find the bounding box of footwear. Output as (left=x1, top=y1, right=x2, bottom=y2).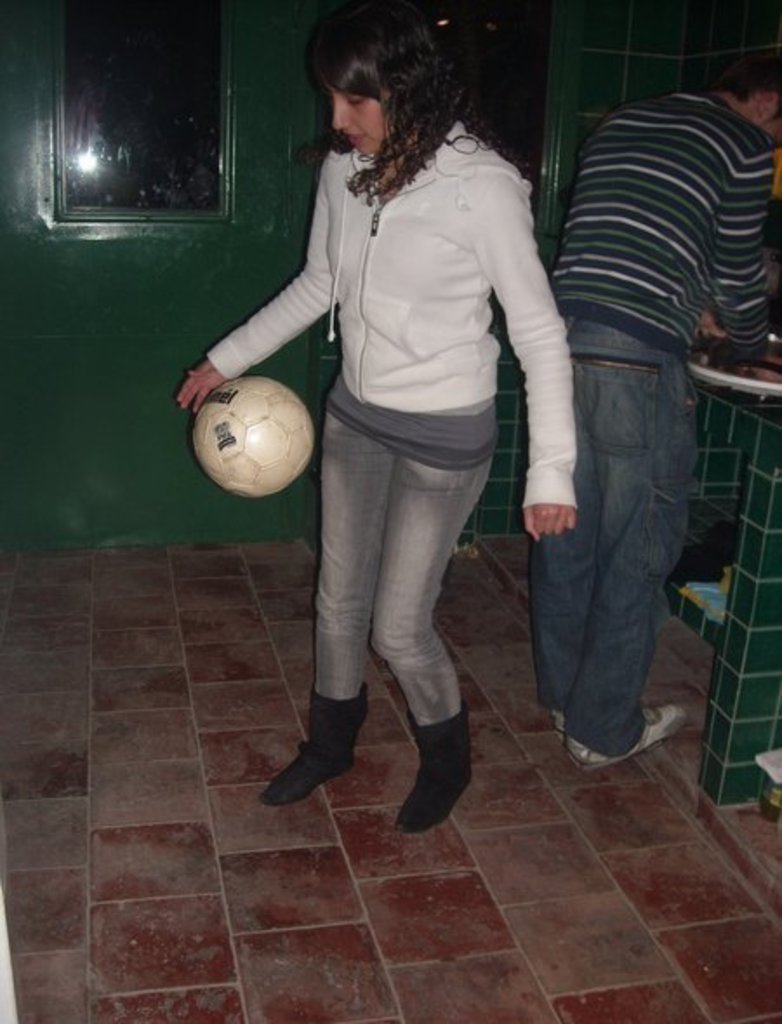
(left=278, top=701, right=368, bottom=817).
